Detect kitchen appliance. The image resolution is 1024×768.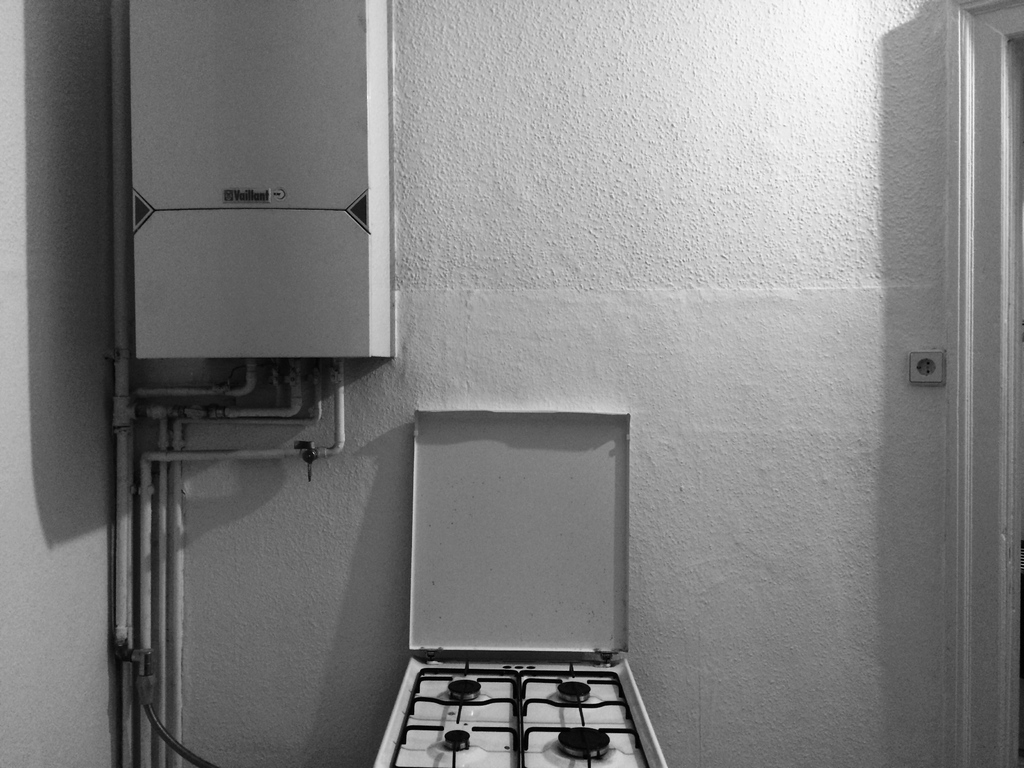
[371,411,669,767].
